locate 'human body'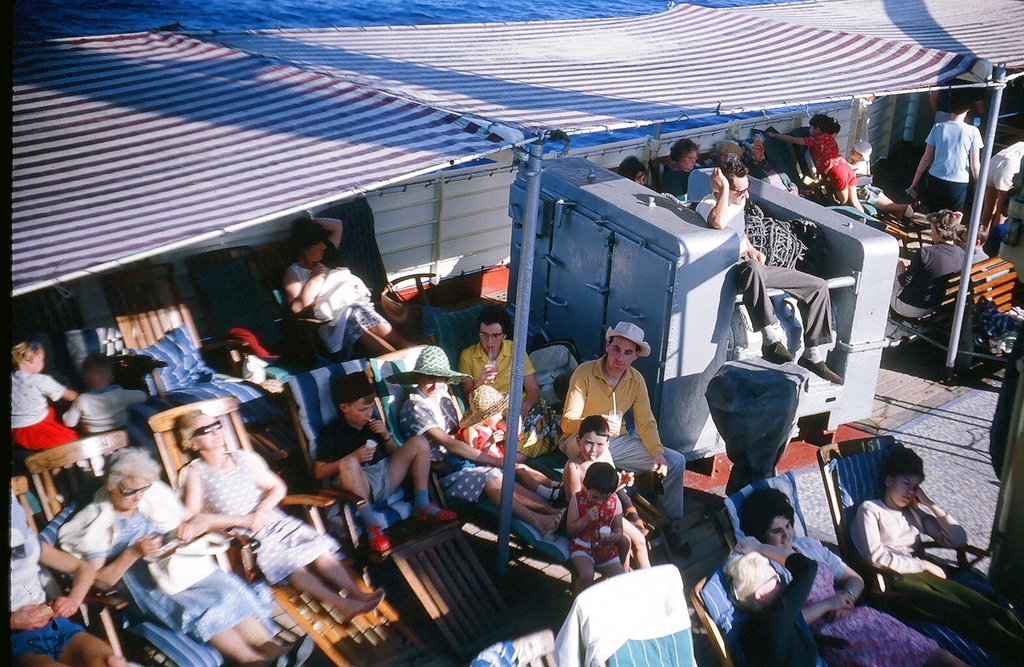
left=90, top=445, right=287, bottom=666
